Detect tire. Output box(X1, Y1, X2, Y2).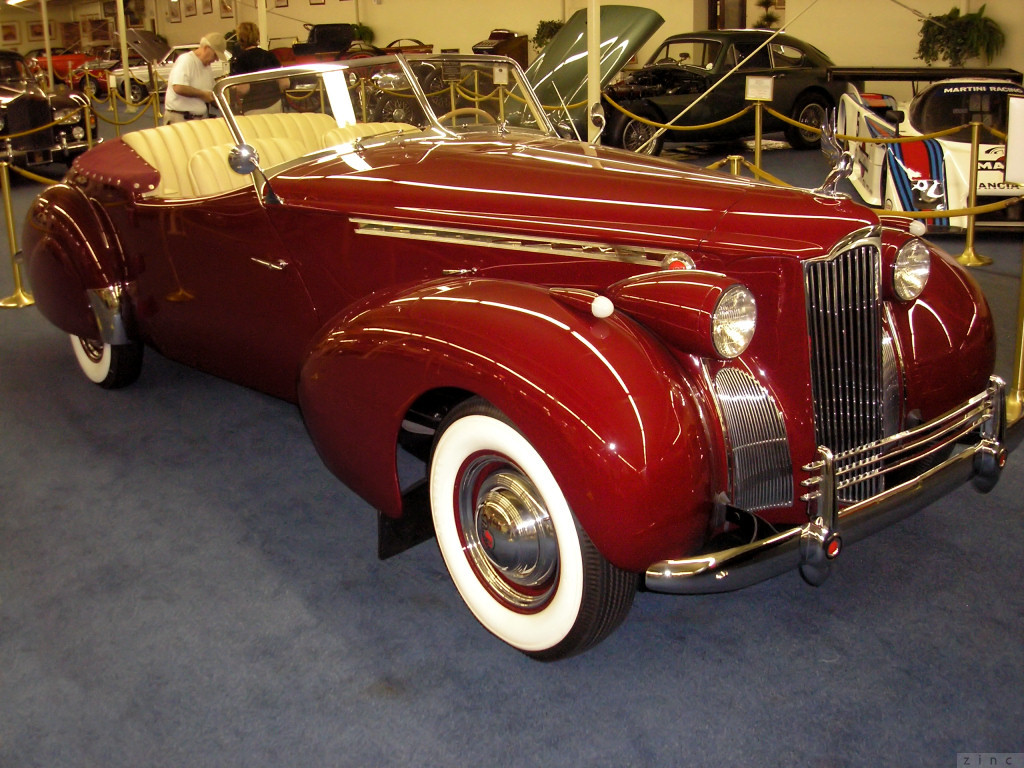
box(424, 397, 649, 664).
